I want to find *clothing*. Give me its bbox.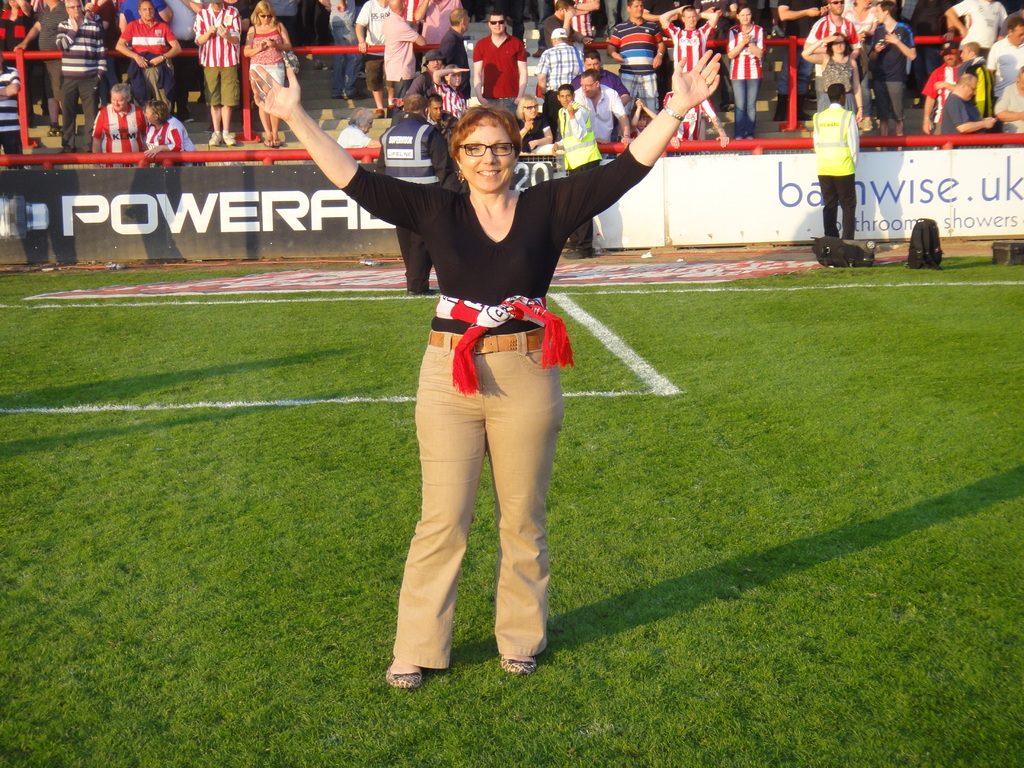
rect(447, 80, 471, 121).
